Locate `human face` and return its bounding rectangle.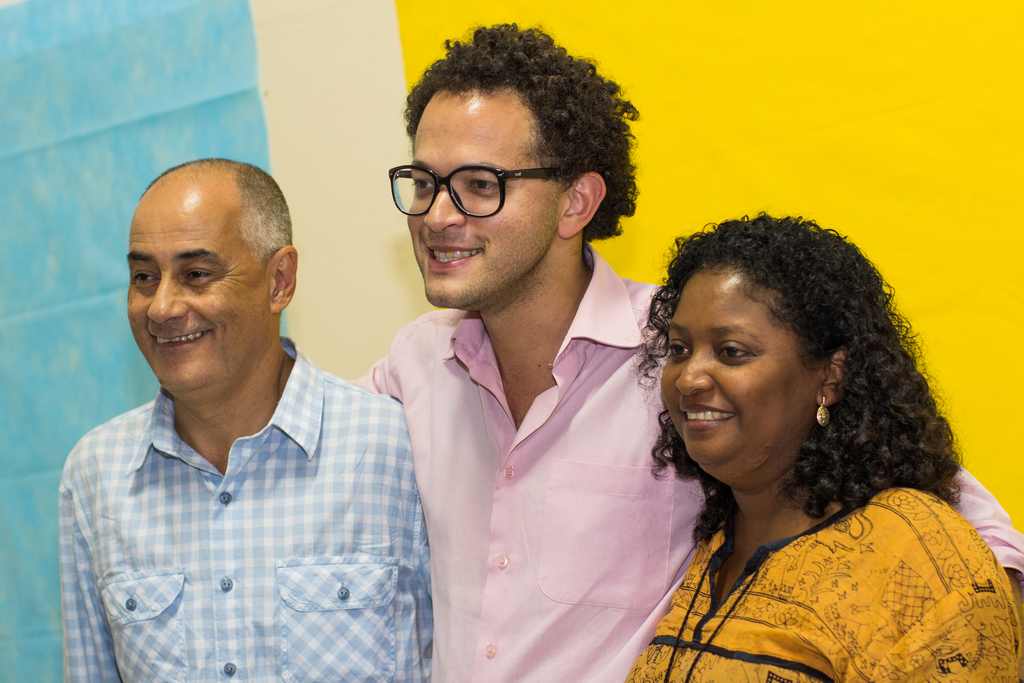
<bbox>659, 274, 810, 481</bbox>.
